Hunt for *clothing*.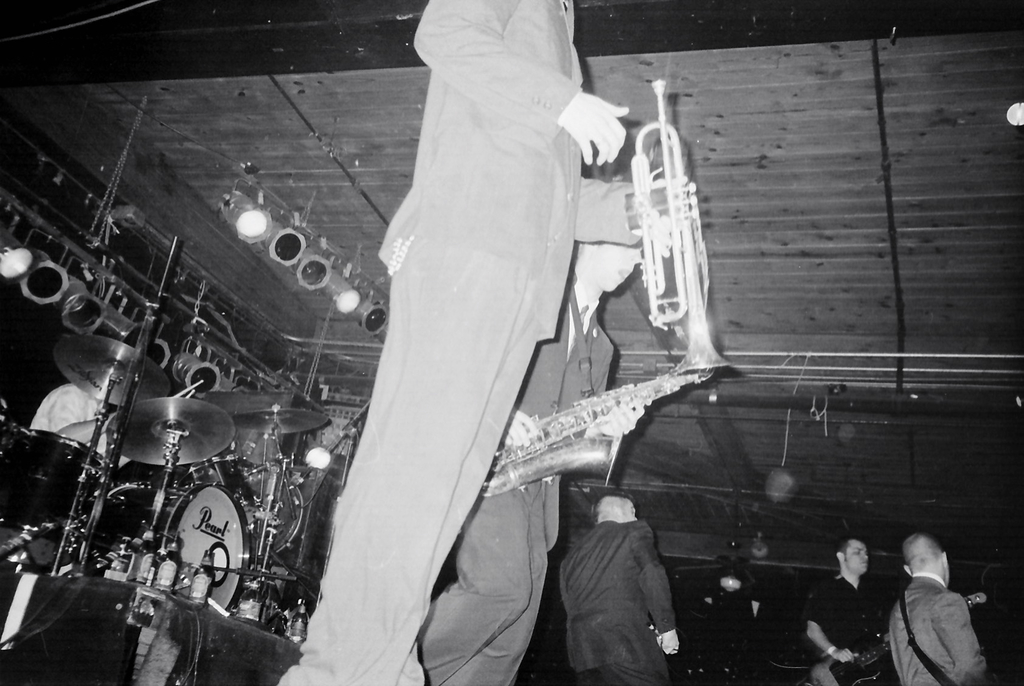
Hunted down at (left=268, top=0, right=641, bottom=685).
